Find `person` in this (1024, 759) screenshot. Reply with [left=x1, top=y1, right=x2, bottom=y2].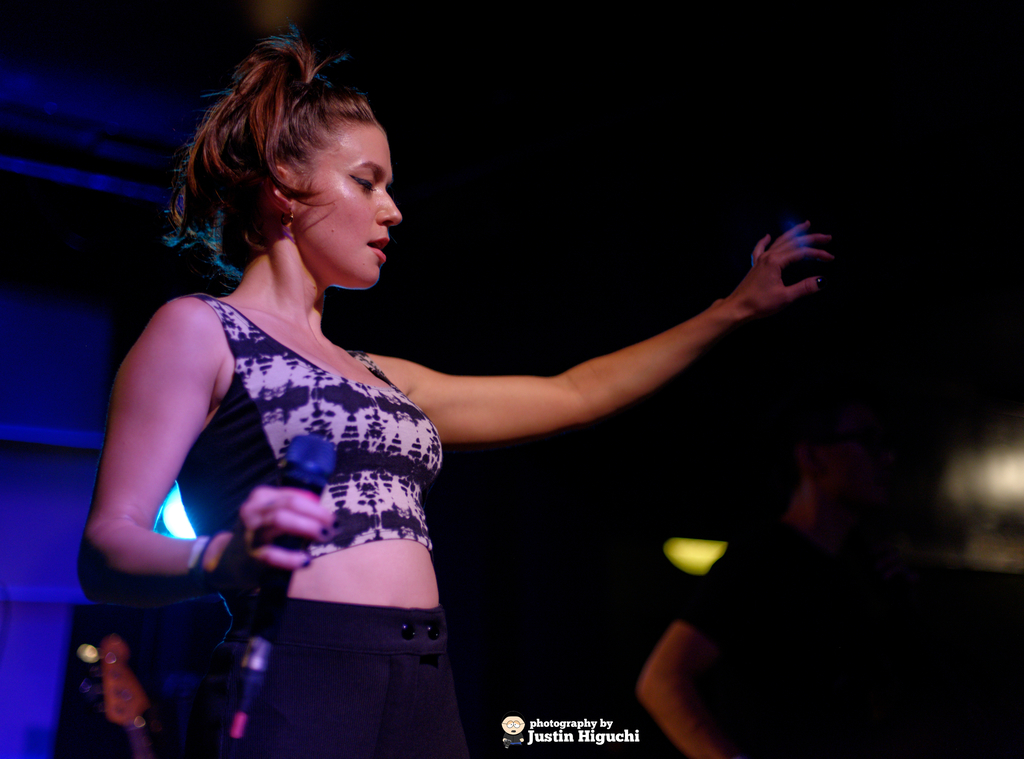
[left=83, top=20, right=847, bottom=758].
